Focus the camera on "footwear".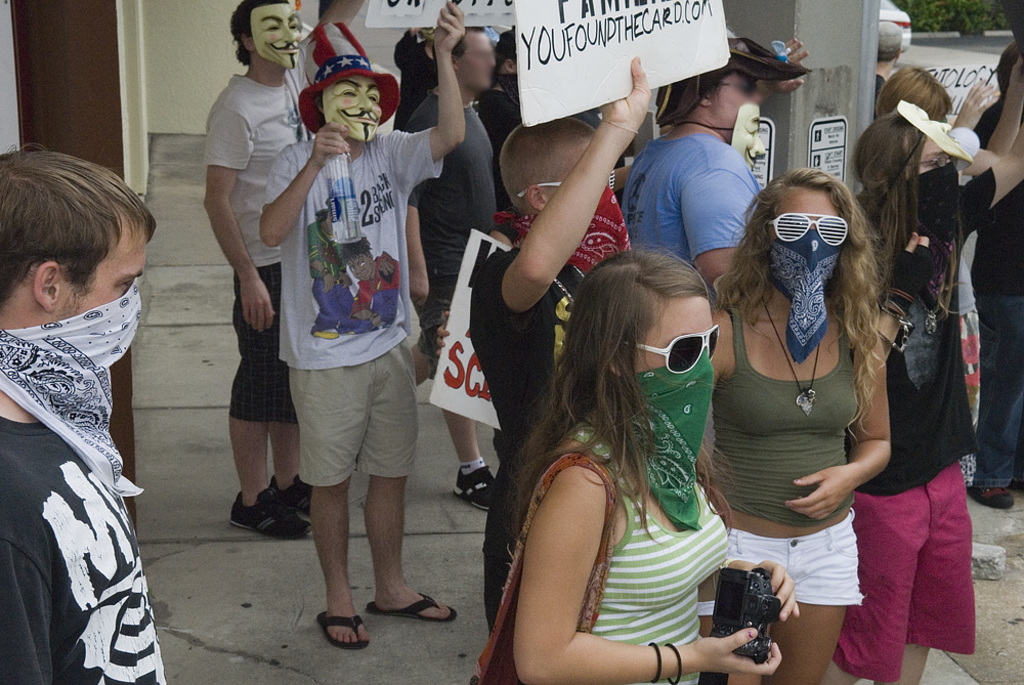
Focus region: {"x1": 361, "y1": 590, "x2": 457, "y2": 628}.
